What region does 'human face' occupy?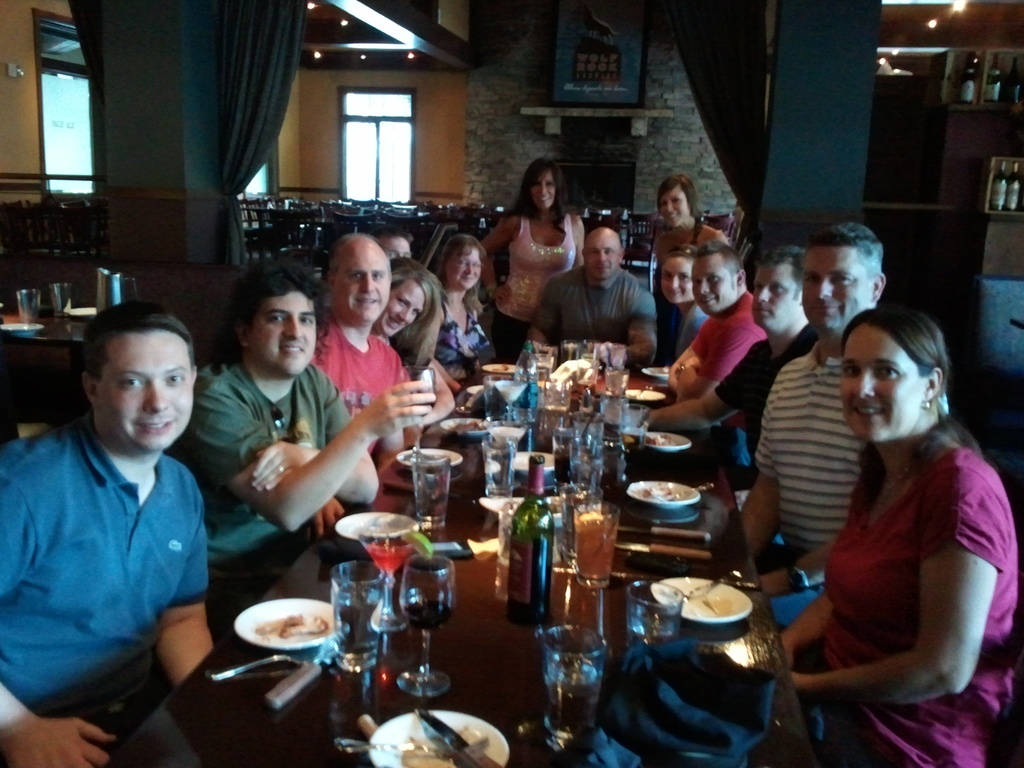
[left=255, top=288, right=314, bottom=374].
